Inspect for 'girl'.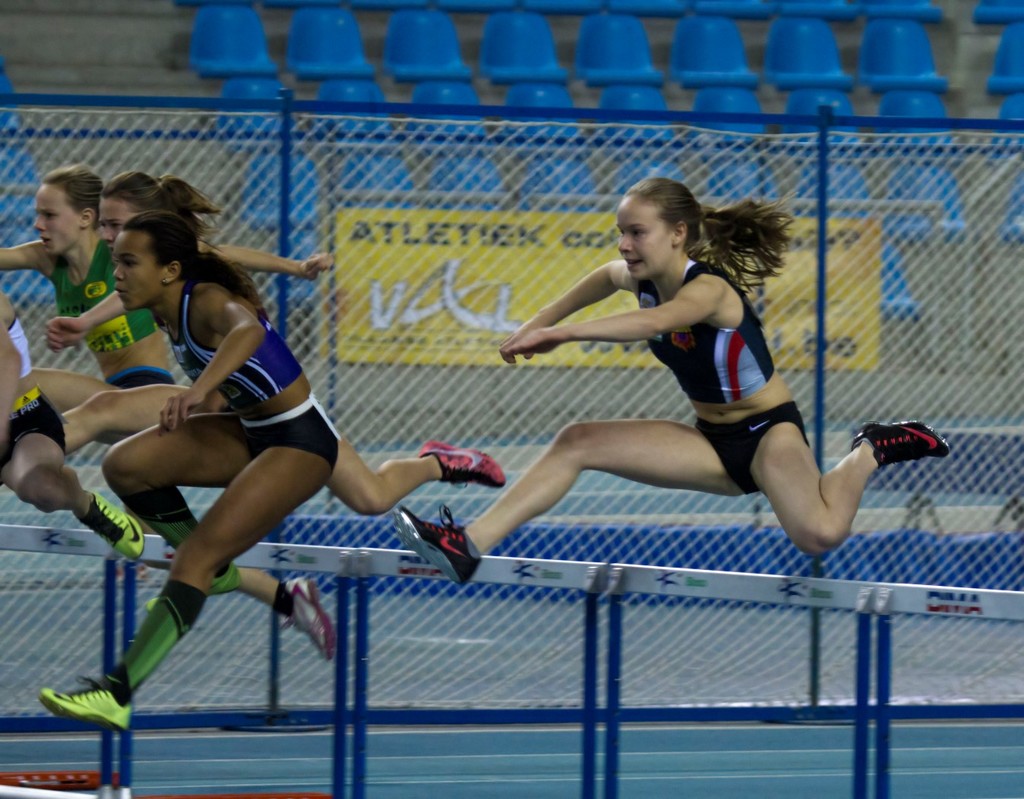
Inspection: rect(0, 162, 336, 660).
